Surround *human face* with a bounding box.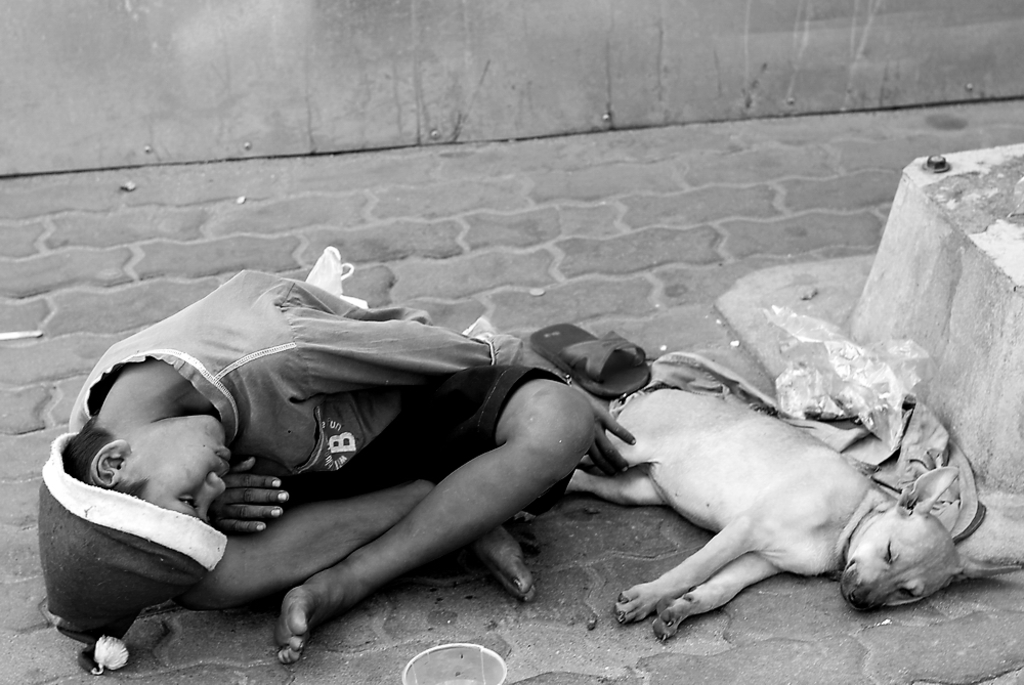
118, 415, 234, 523.
